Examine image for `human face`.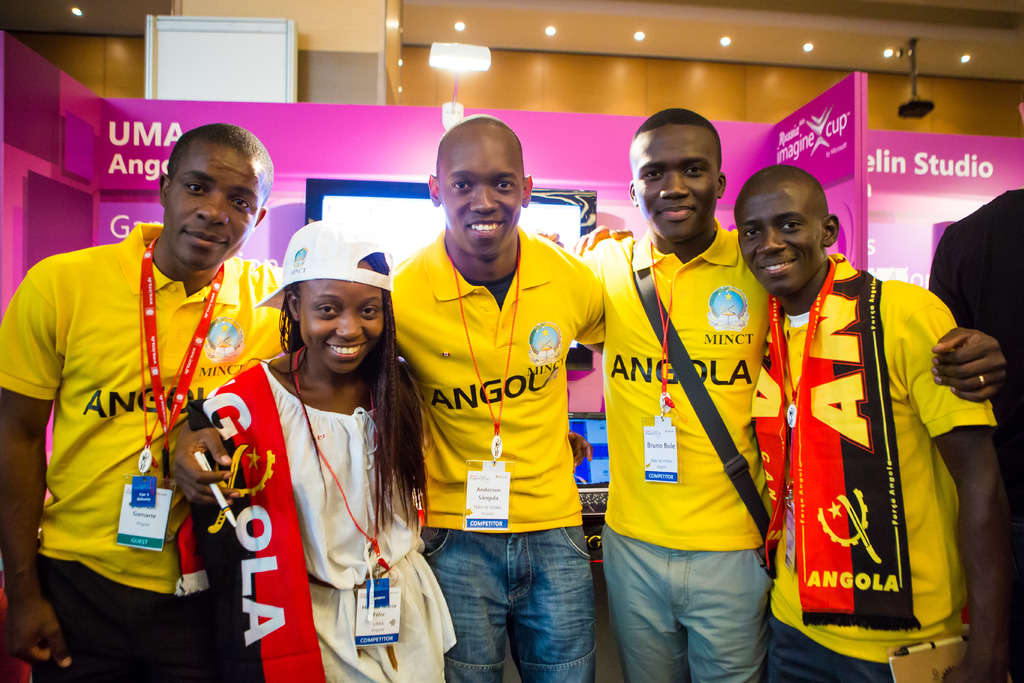
Examination result: x1=630 y1=124 x2=714 y2=242.
